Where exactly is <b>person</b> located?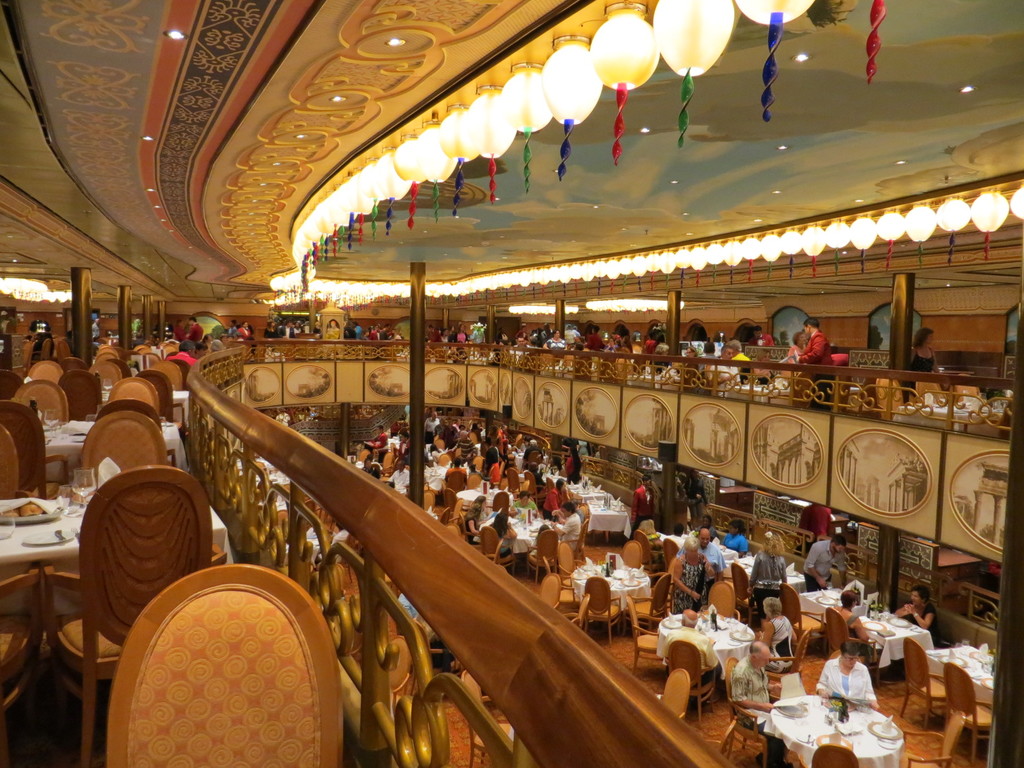
Its bounding box is detection(428, 328, 442, 348).
